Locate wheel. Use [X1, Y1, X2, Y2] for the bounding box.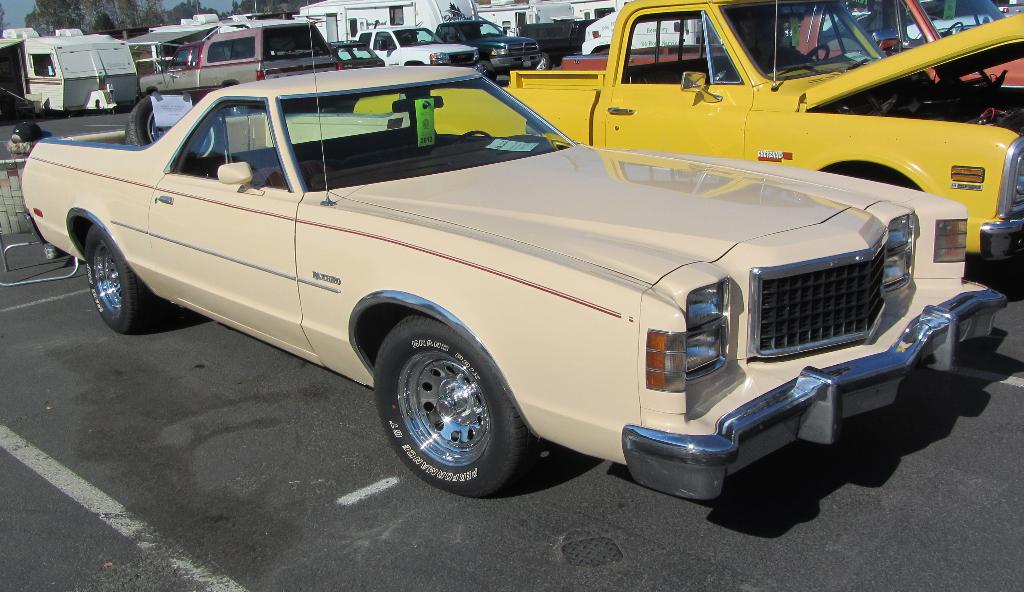
[370, 314, 521, 480].
